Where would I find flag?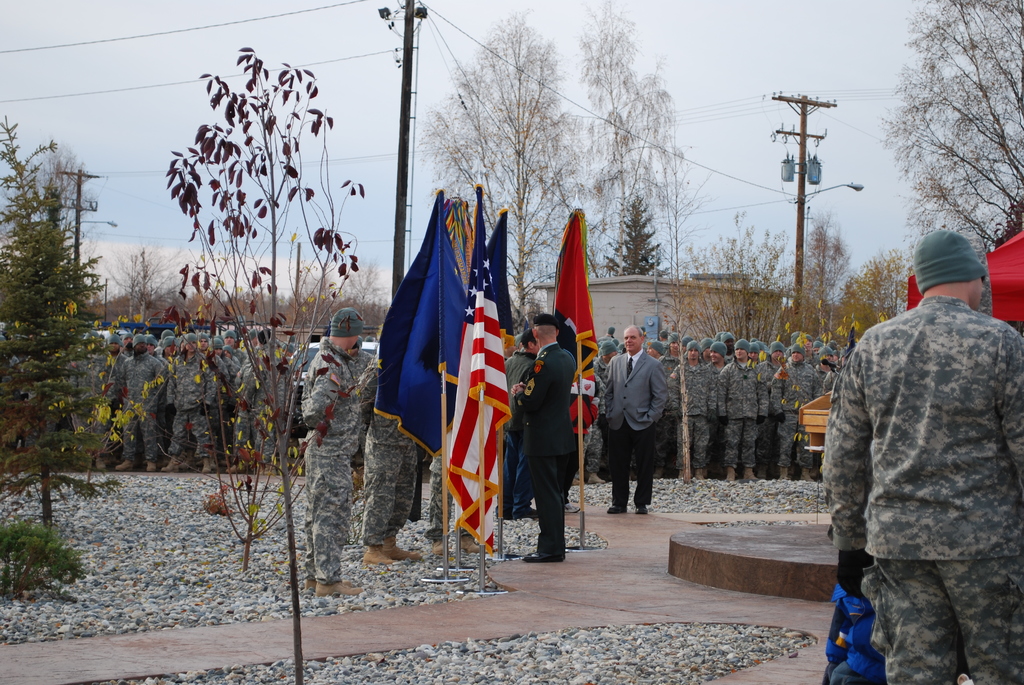
At [left=490, top=206, right=521, bottom=358].
